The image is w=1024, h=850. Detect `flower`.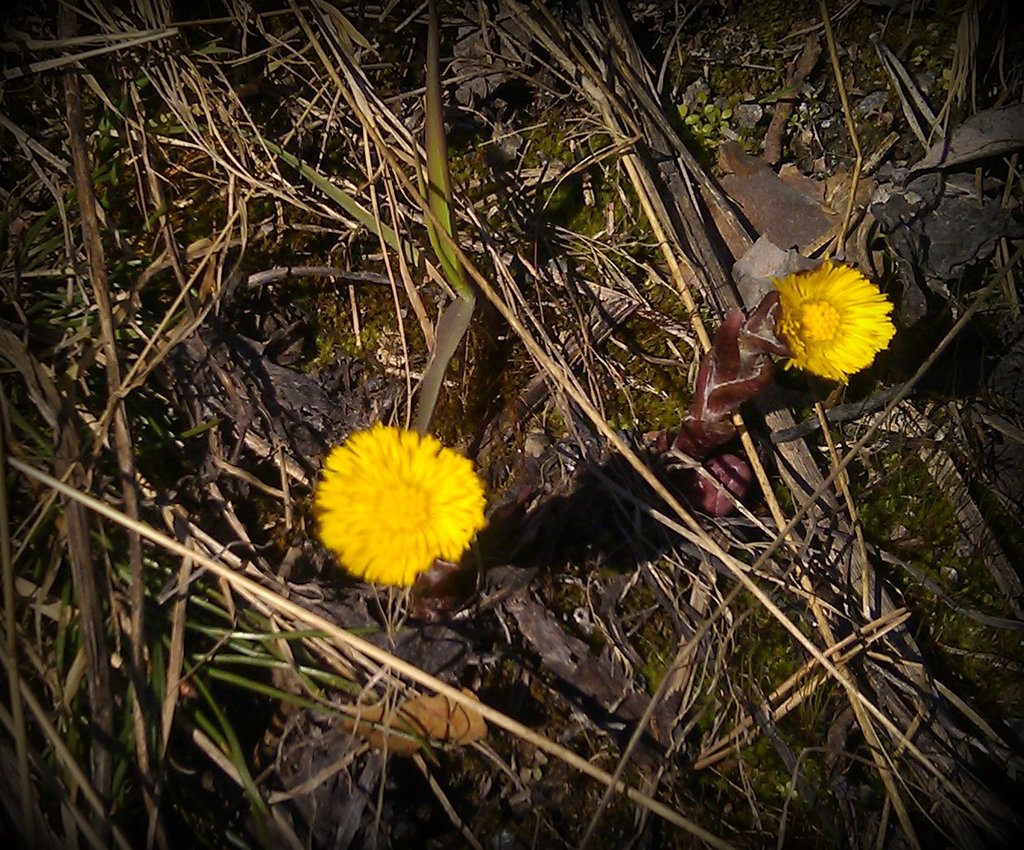
Detection: [left=772, top=256, right=895, bottom=380].
